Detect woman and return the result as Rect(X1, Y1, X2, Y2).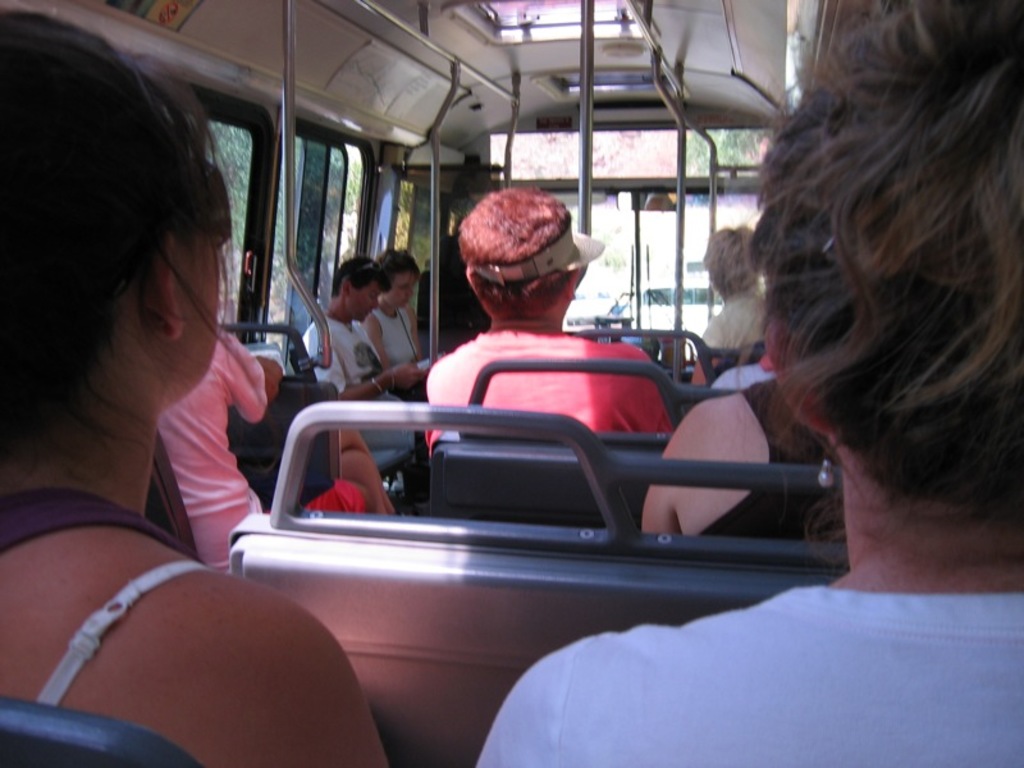
Rect(361, 242, 429, 394).
